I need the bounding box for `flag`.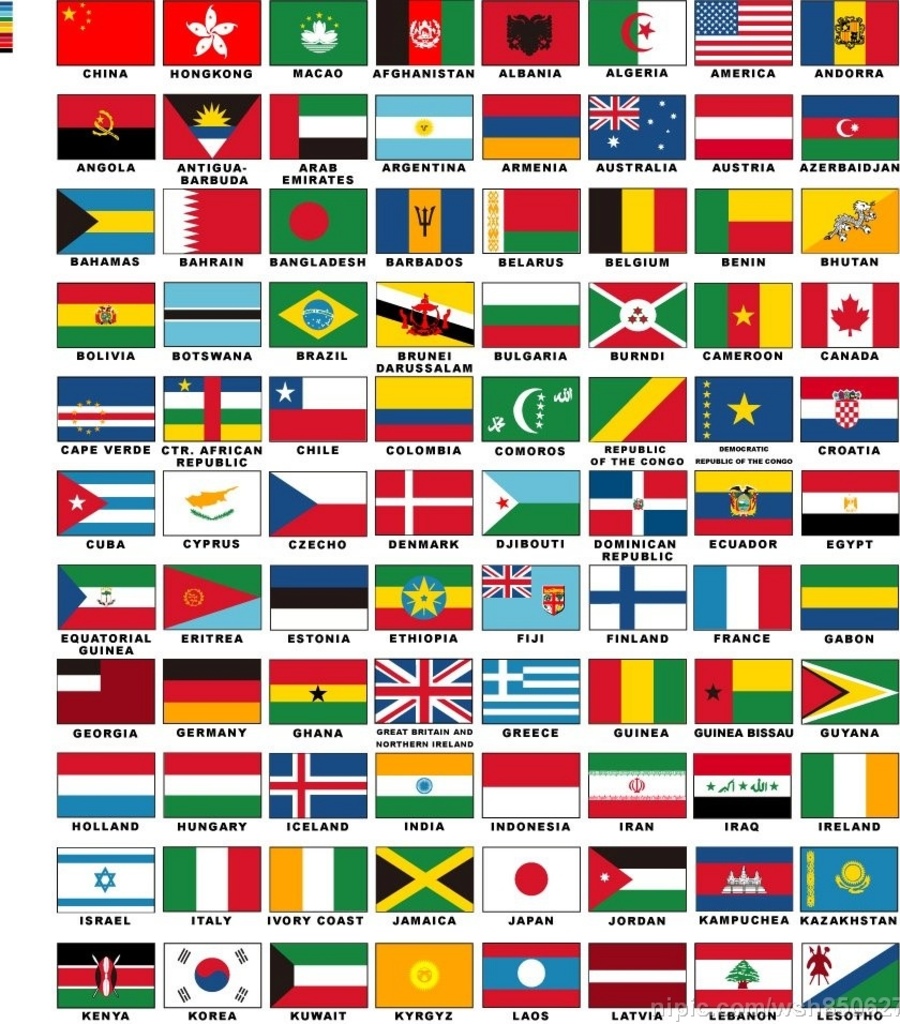
Here it is: {"left": 587, "top": 469, "right": 687, "bottom": 539}.
